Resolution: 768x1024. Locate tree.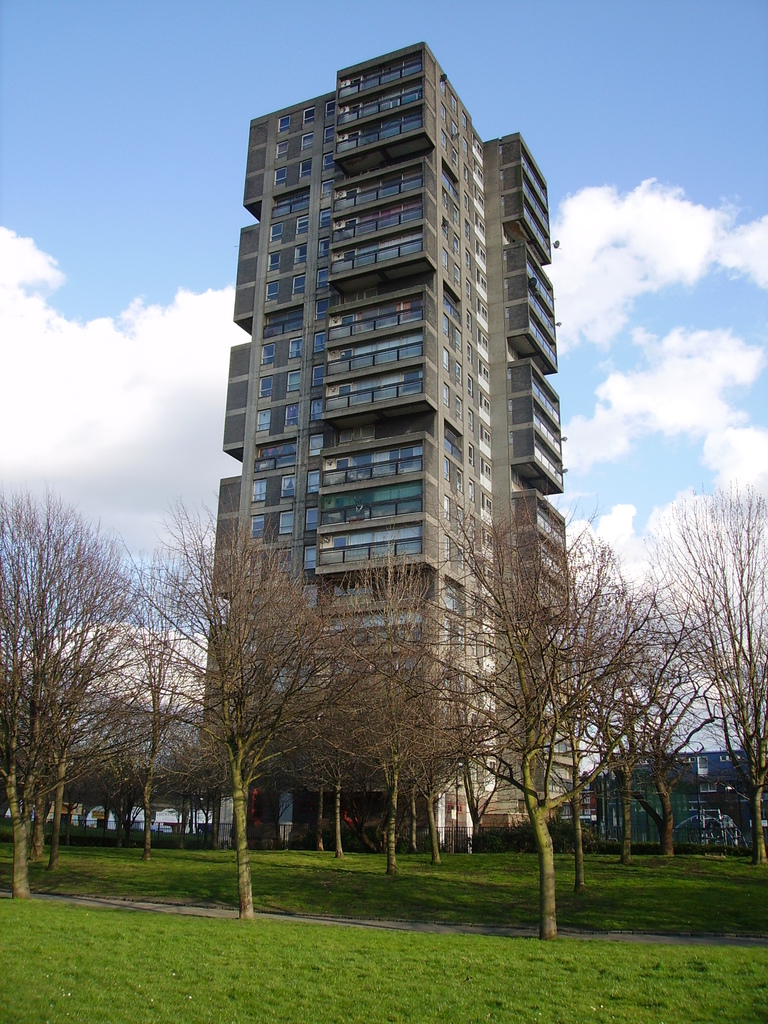
Rect(57, 628, 161, 834).
